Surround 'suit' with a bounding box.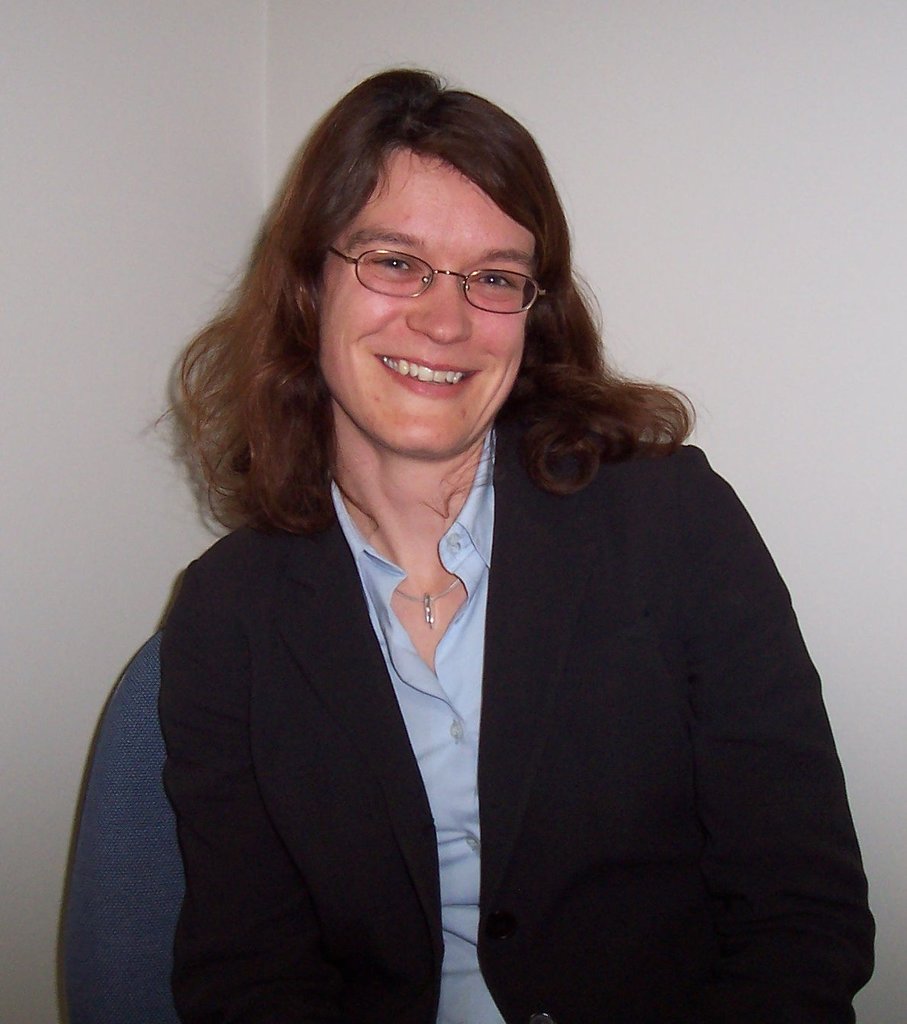
105/350/773/990.
